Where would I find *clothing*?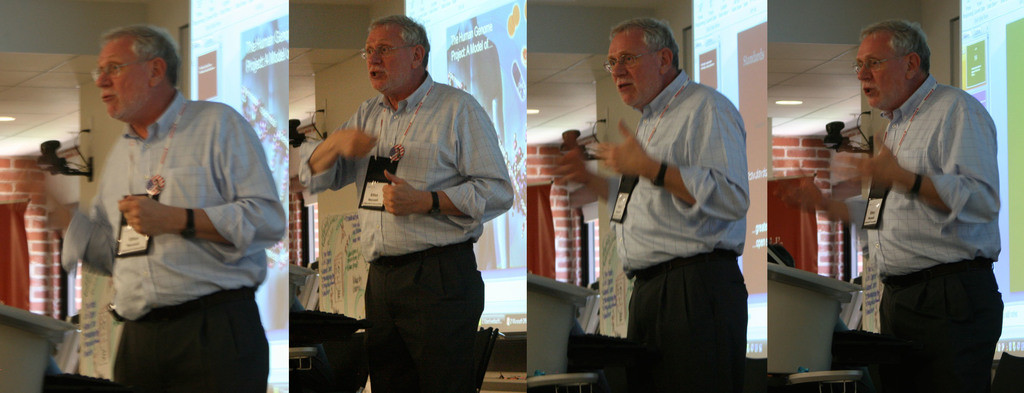
At 845/78/1007/392.
